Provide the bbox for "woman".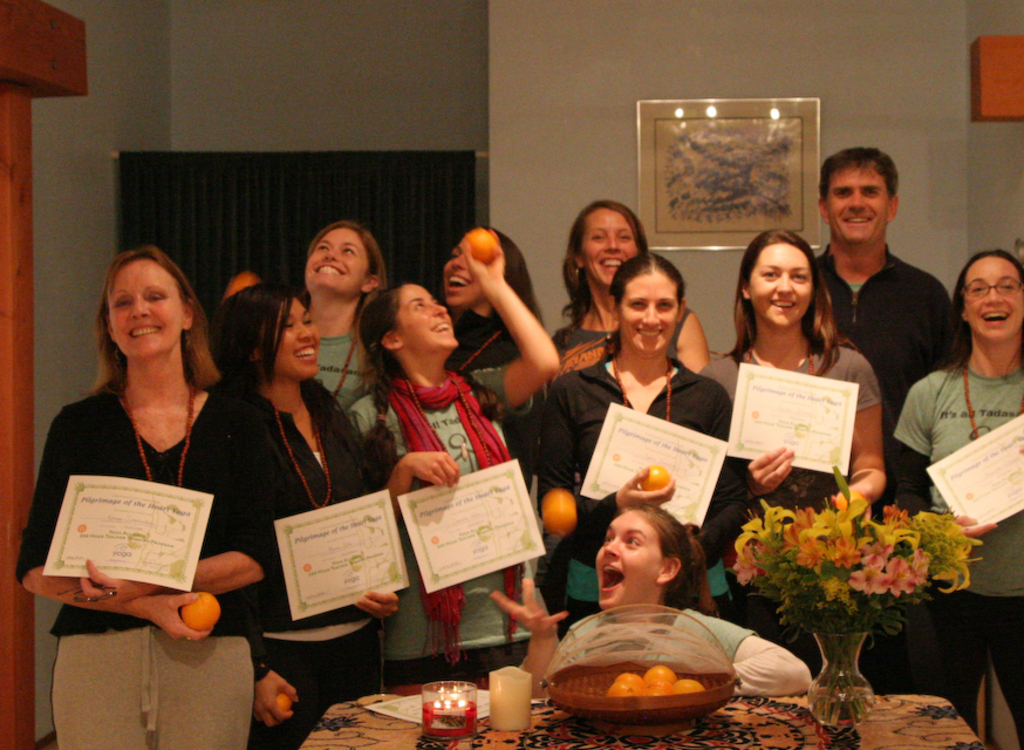
(left=538, top=200, right=714, bottom=633).
